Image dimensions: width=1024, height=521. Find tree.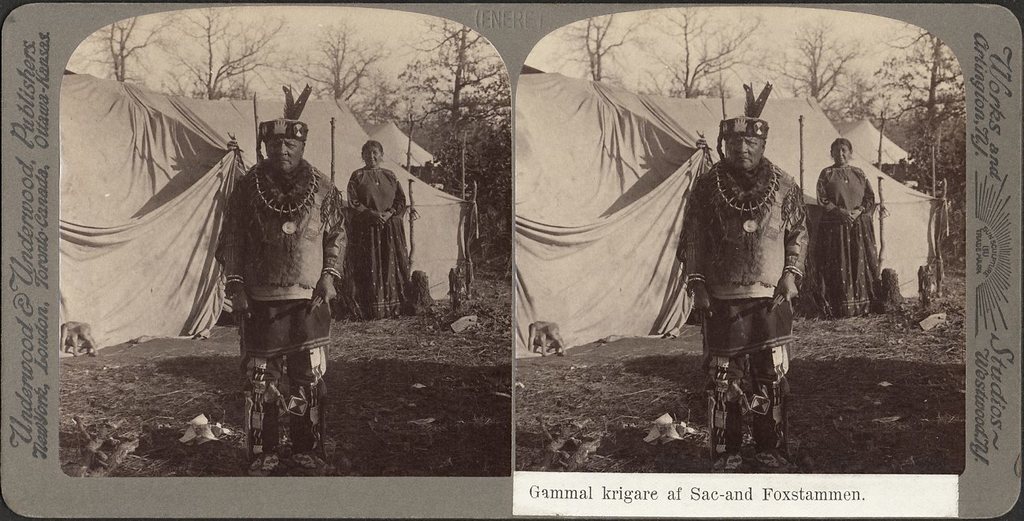
BBox(399, 20, 504, 146).
